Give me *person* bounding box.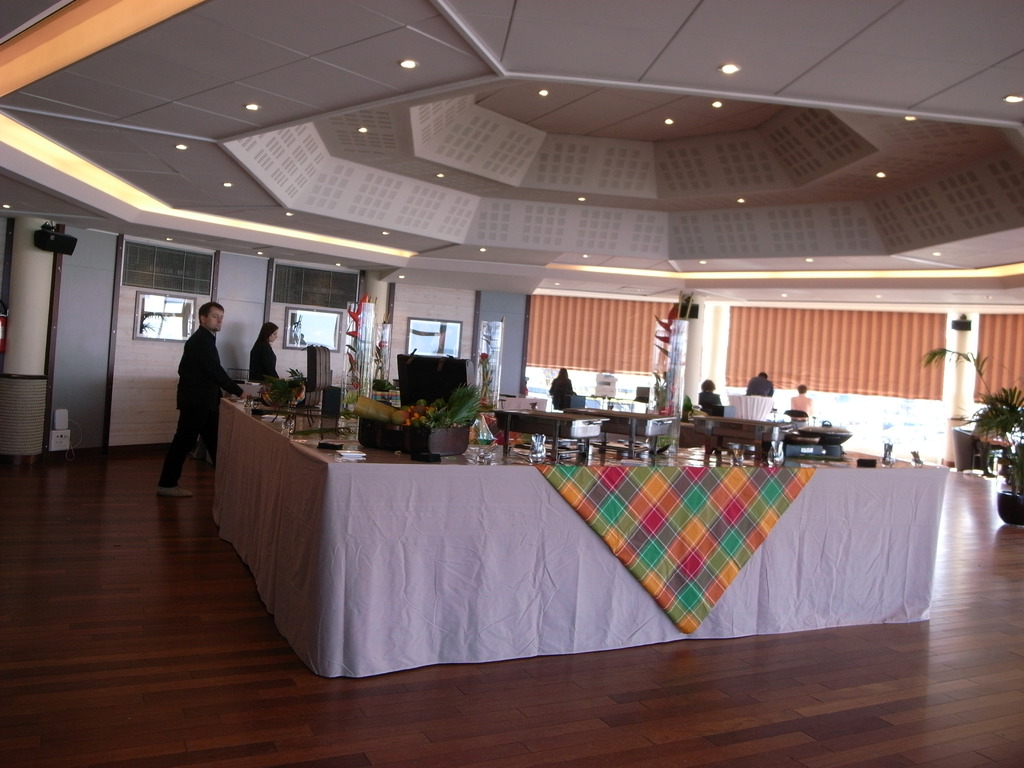
[x1=153, y1=300, x2=249, y2=499].
